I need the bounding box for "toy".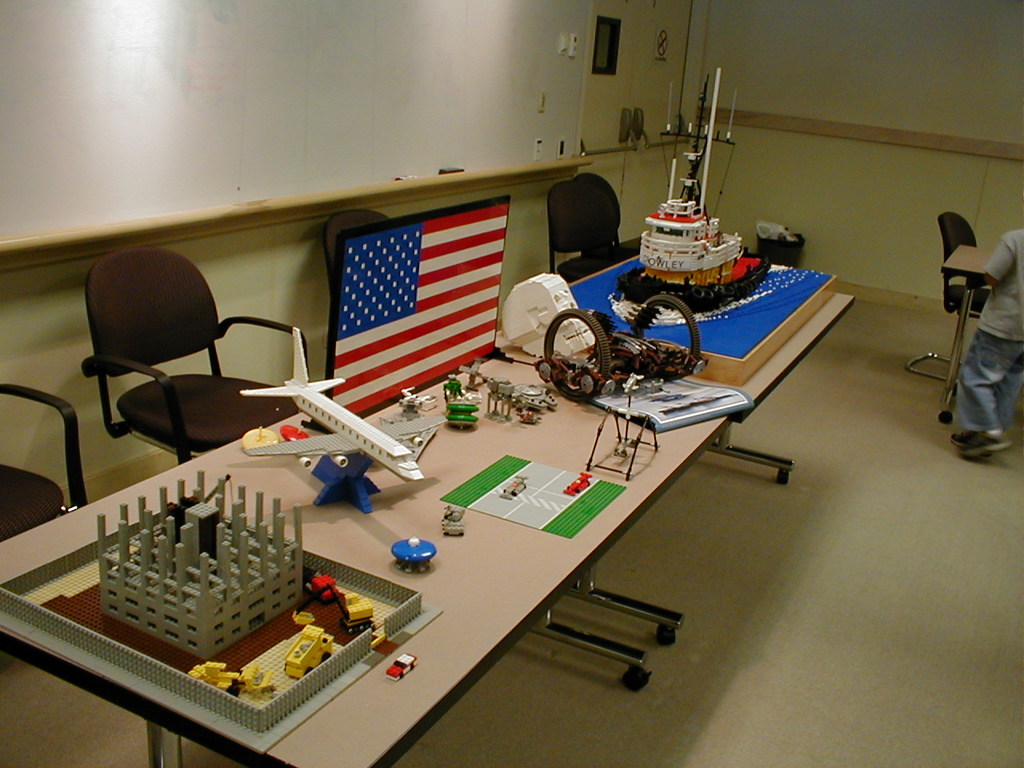
Here it is: (446,402,481,434).
